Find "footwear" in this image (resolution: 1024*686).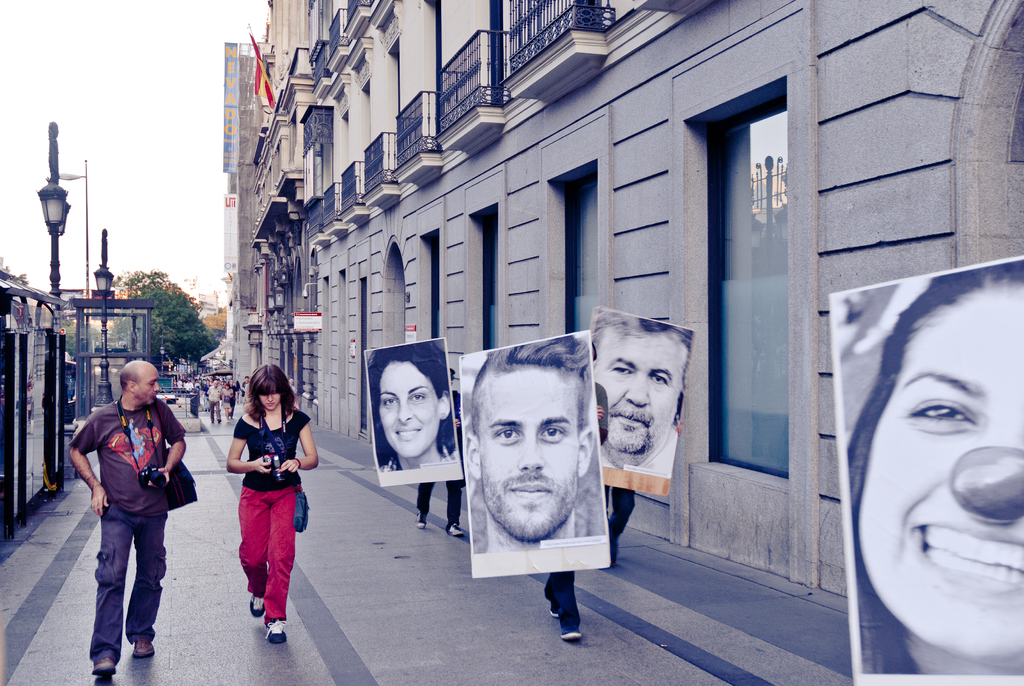
{"x1": 131, "y1": 634, "x2": 154, "y2": 659}.
